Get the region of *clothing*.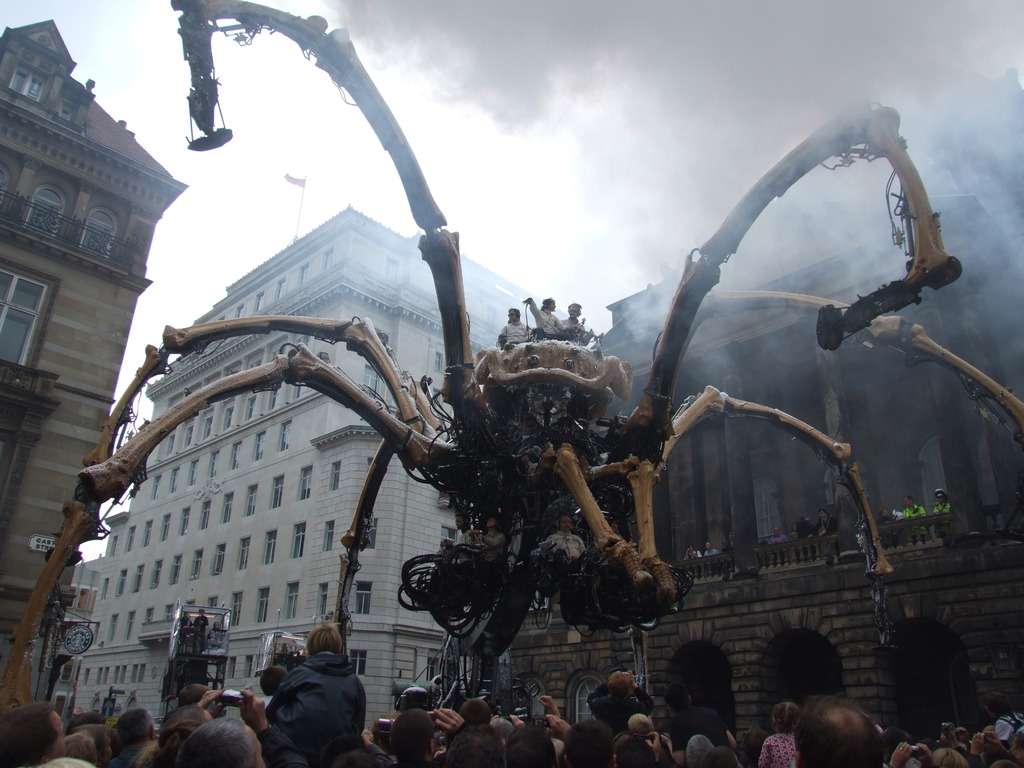
rect(192, 617, 208, 647).
